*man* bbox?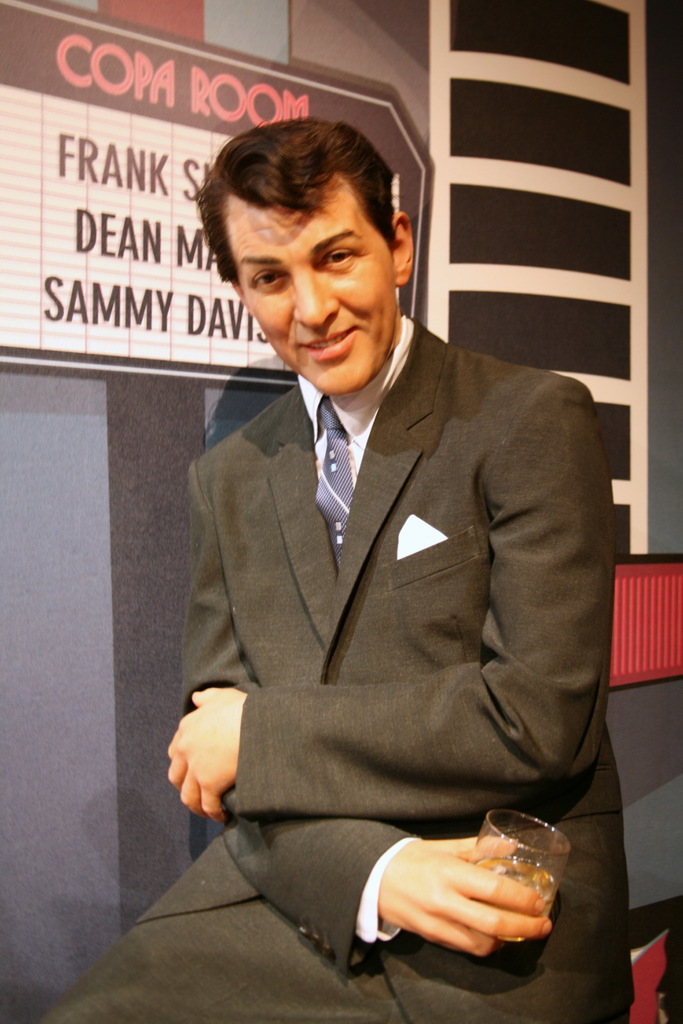
<box>141,98,616,1022</box>
